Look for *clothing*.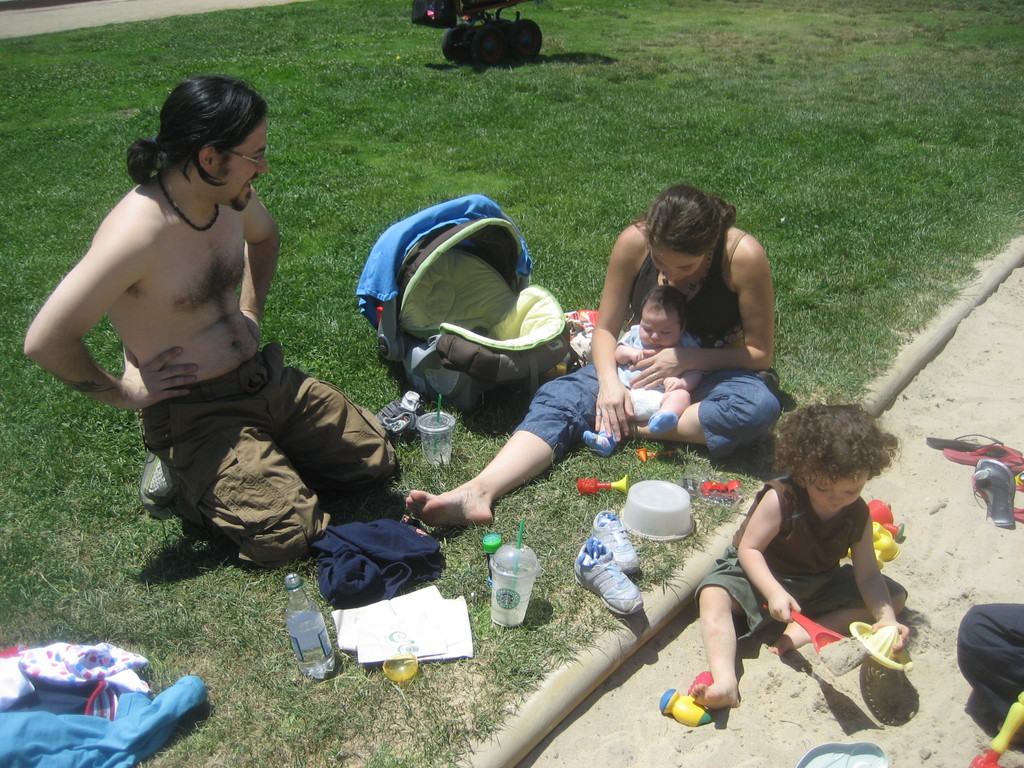
Found: left=154, top=338, right=400, bottom=549.
